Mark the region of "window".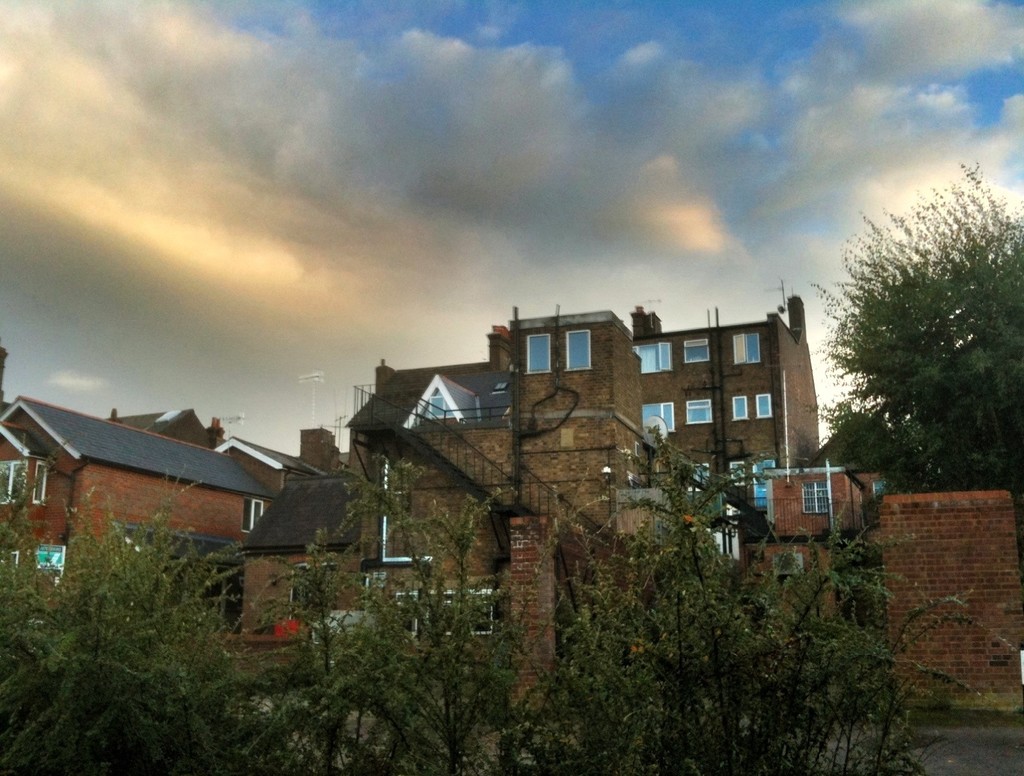
Region: box(732, 335, 762, 372).
